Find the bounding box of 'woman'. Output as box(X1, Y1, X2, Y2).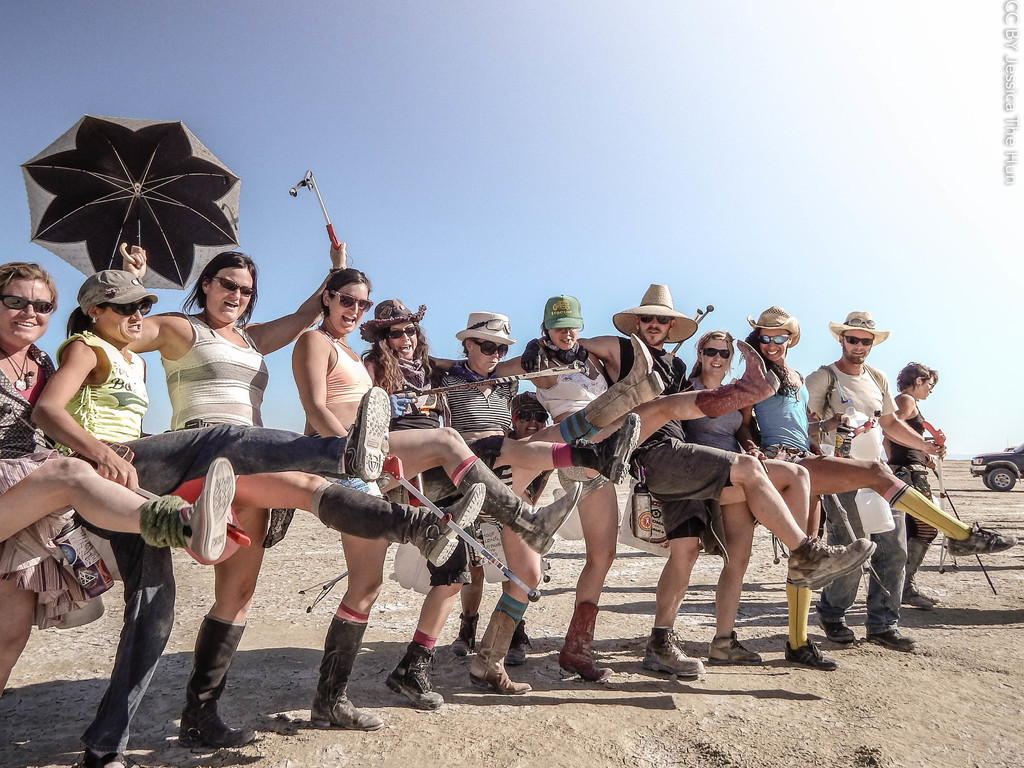
box(738, 306, 1014, 668).
